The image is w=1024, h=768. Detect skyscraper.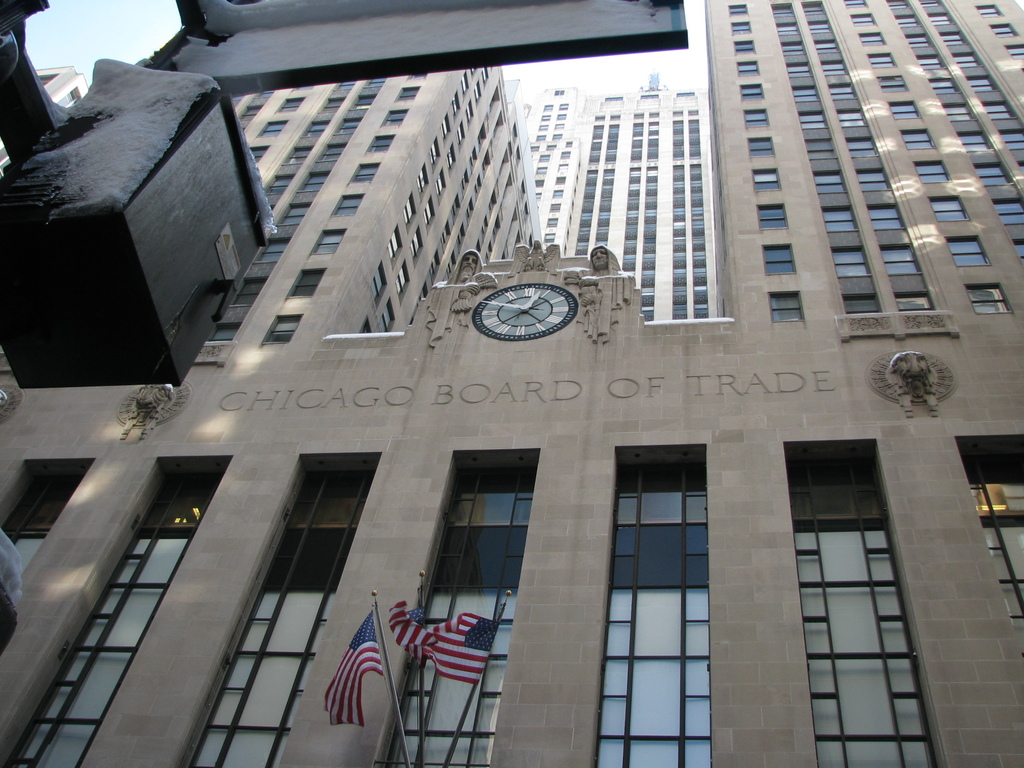
Detection: bbox(0, 0, 1023, 767).
